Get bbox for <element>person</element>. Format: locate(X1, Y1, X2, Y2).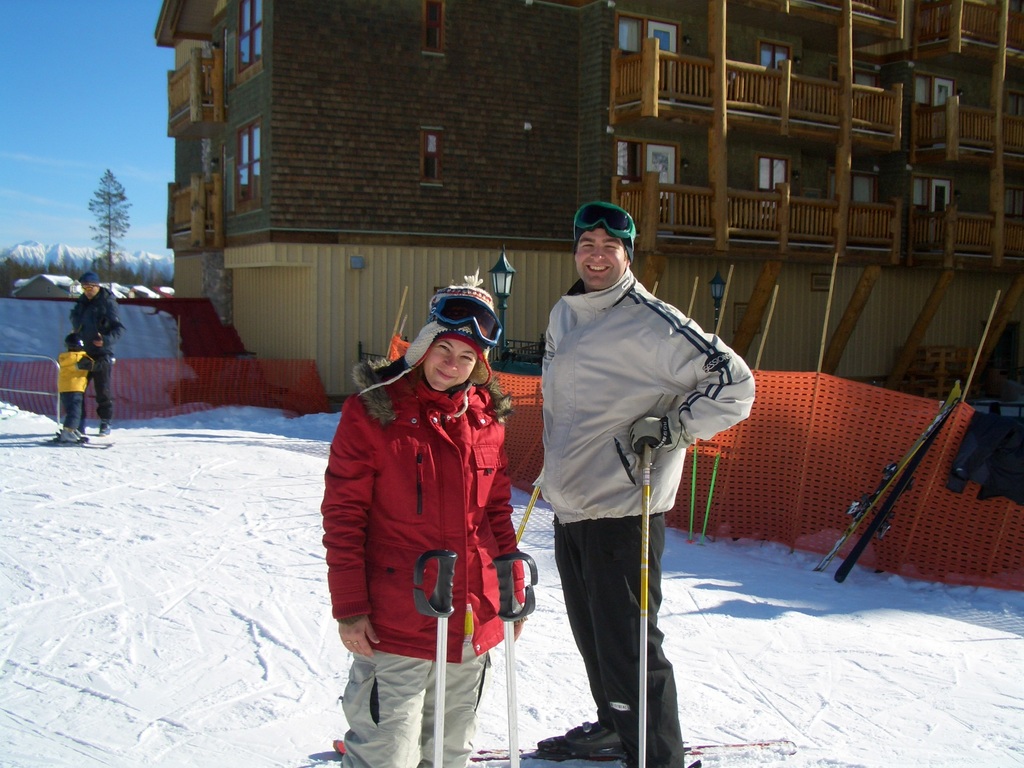
locate(524, 197, 756, 767).
